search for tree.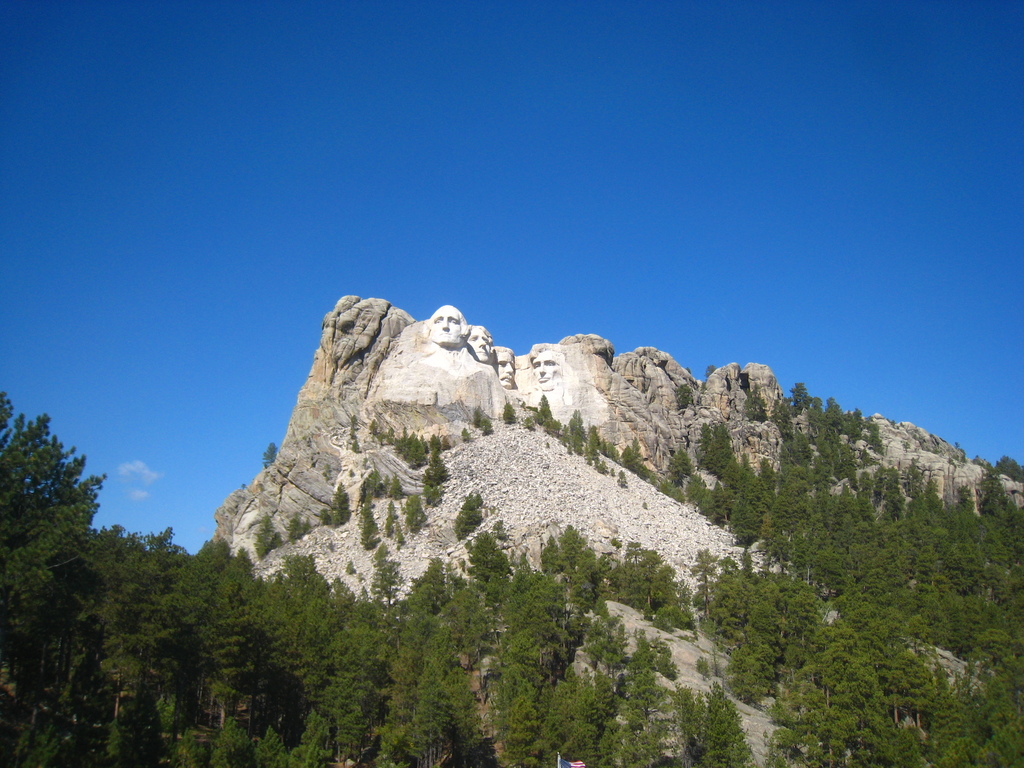
Found at locate(460, 430, 472, 442).
